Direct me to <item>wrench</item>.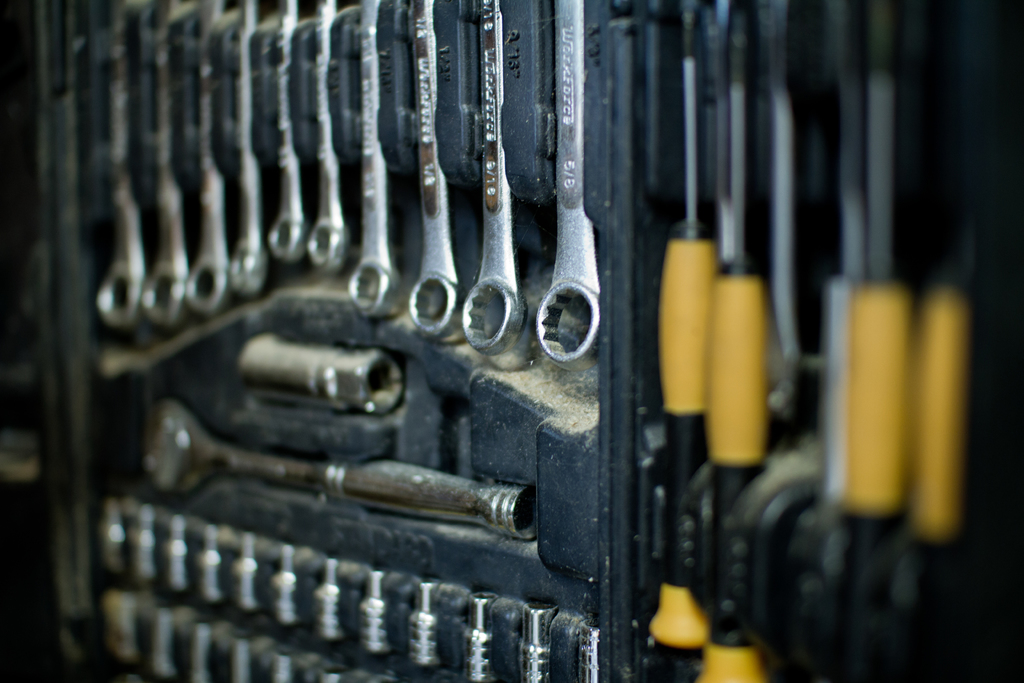
Direction: rect(461, 0, 525, 353).
